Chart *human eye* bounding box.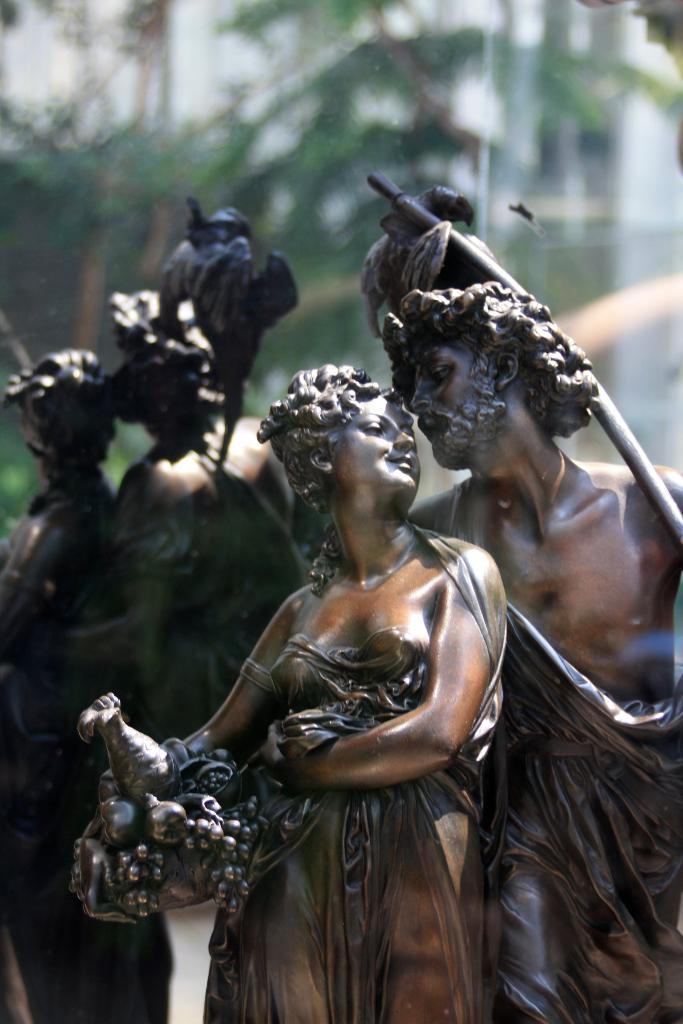
Charted: l=359, t=418, r=387, b=436.
